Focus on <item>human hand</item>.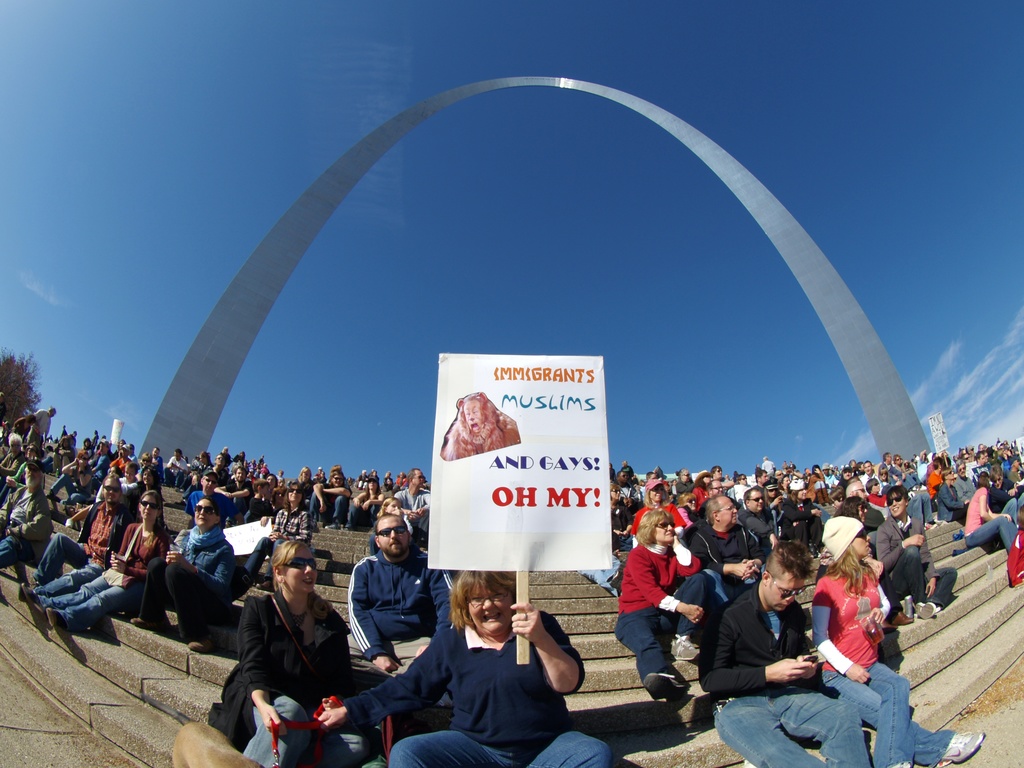
Focused at rect(769, 656, 811, 684).
